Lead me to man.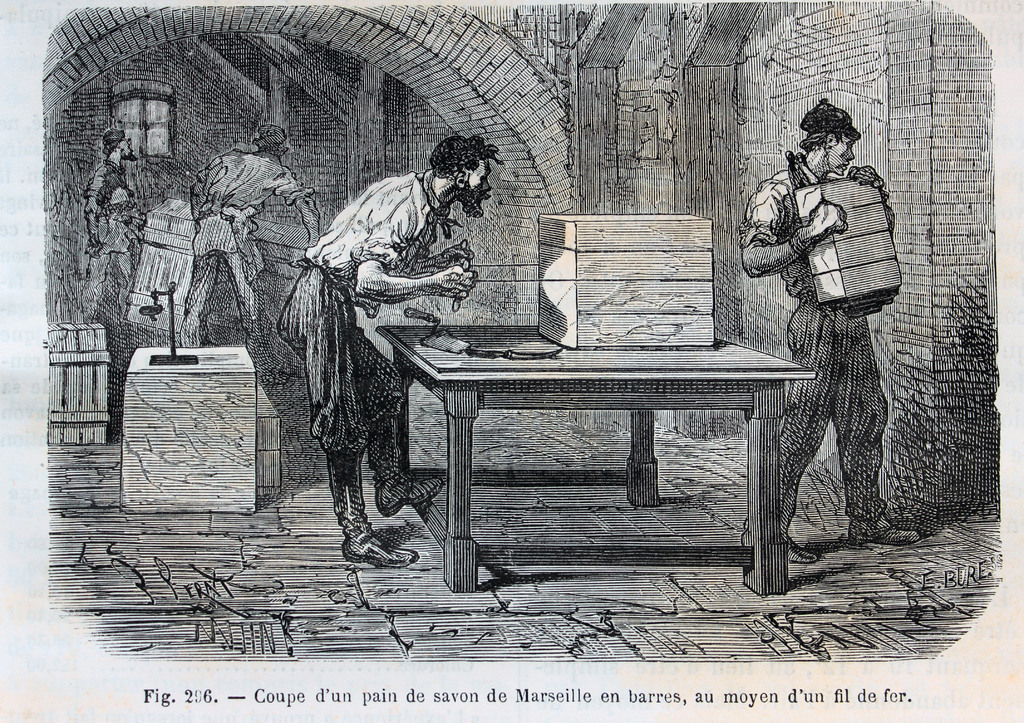
Lead to [left=79, top=136, right=148, bottom=322].
